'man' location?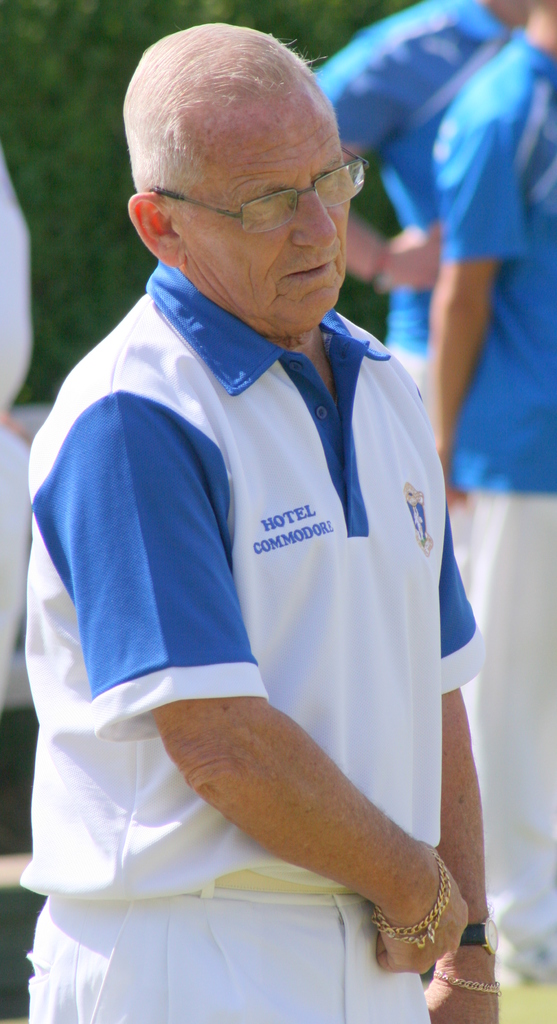
BBox(428, 0, 556, 980)
